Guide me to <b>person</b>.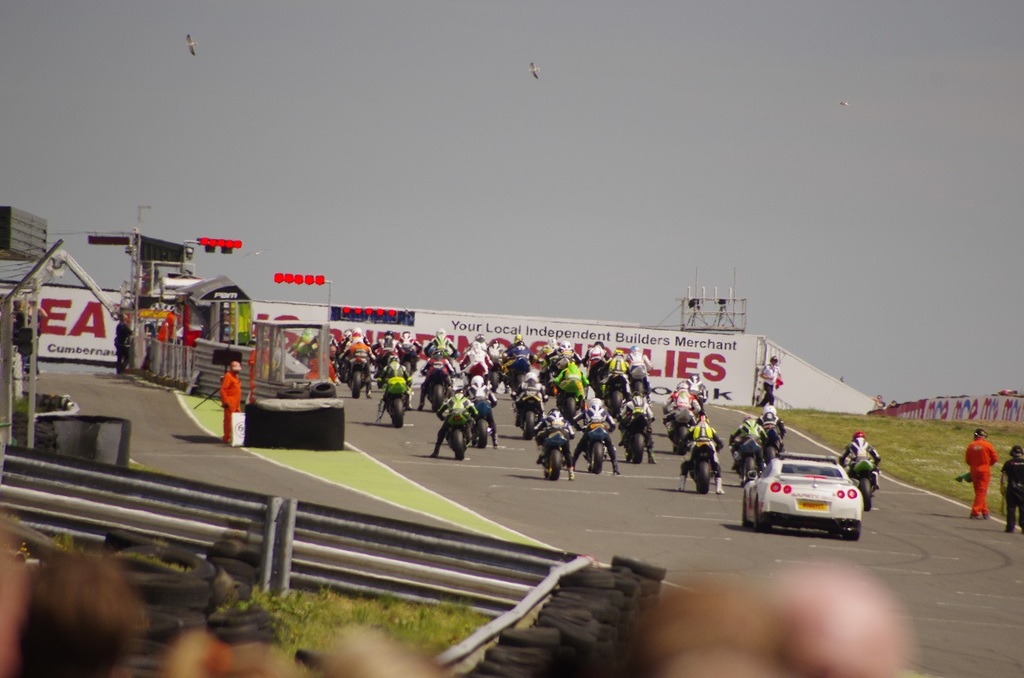
Guidance: bbox=(430, 386, 480, 462).
